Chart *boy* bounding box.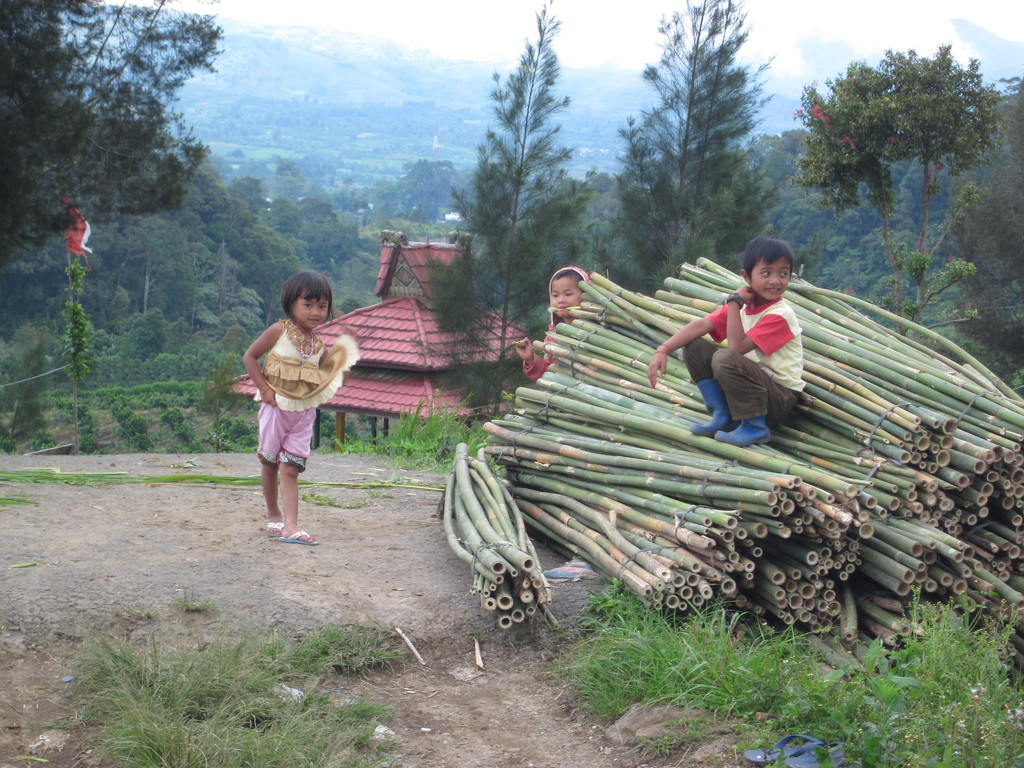
Charted: {"left": 646, "top": 236, "right": 805, "bottom": 451}.
